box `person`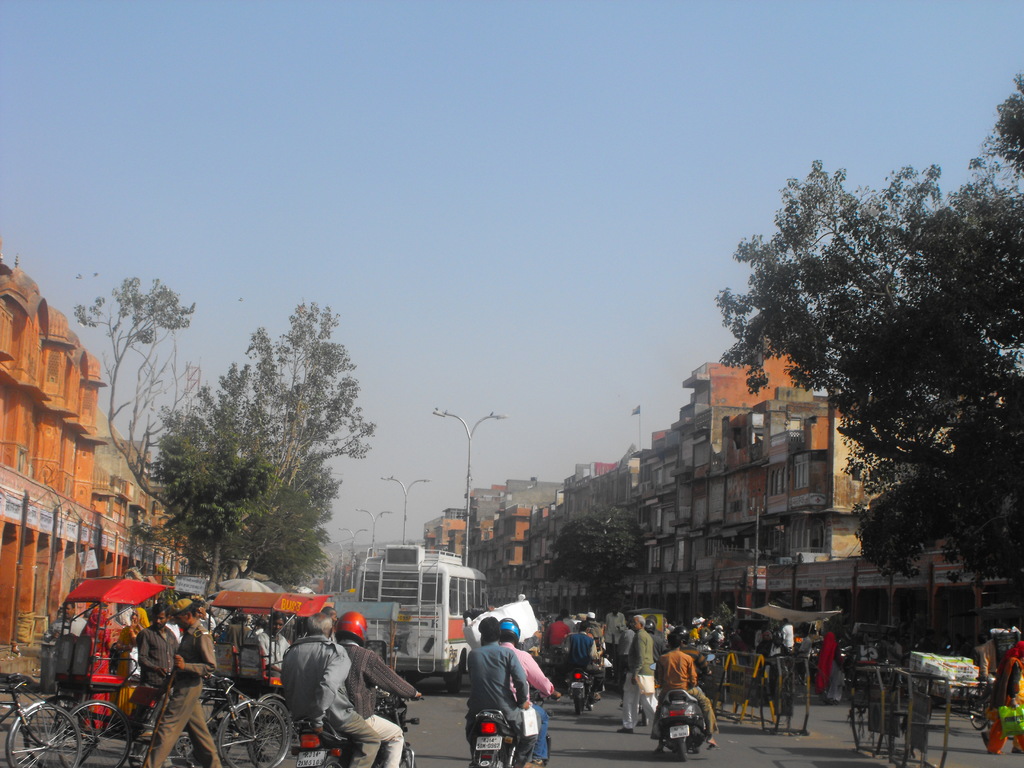
bbox=[751, 630, 788, 671]
